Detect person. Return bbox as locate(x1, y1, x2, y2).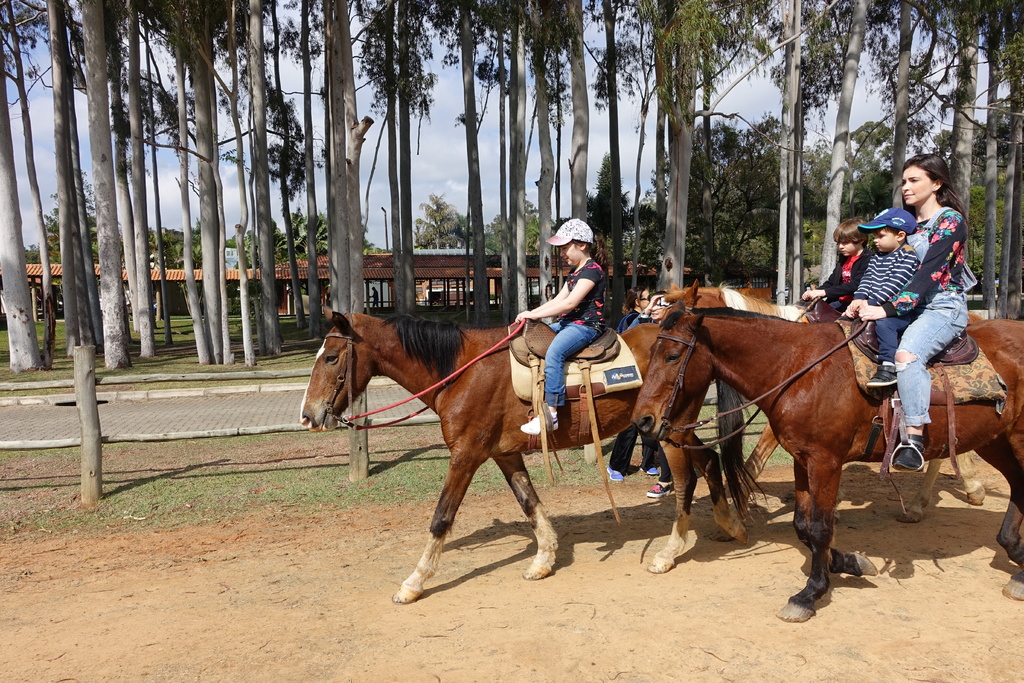
locate(614, 274, 662, 486).
